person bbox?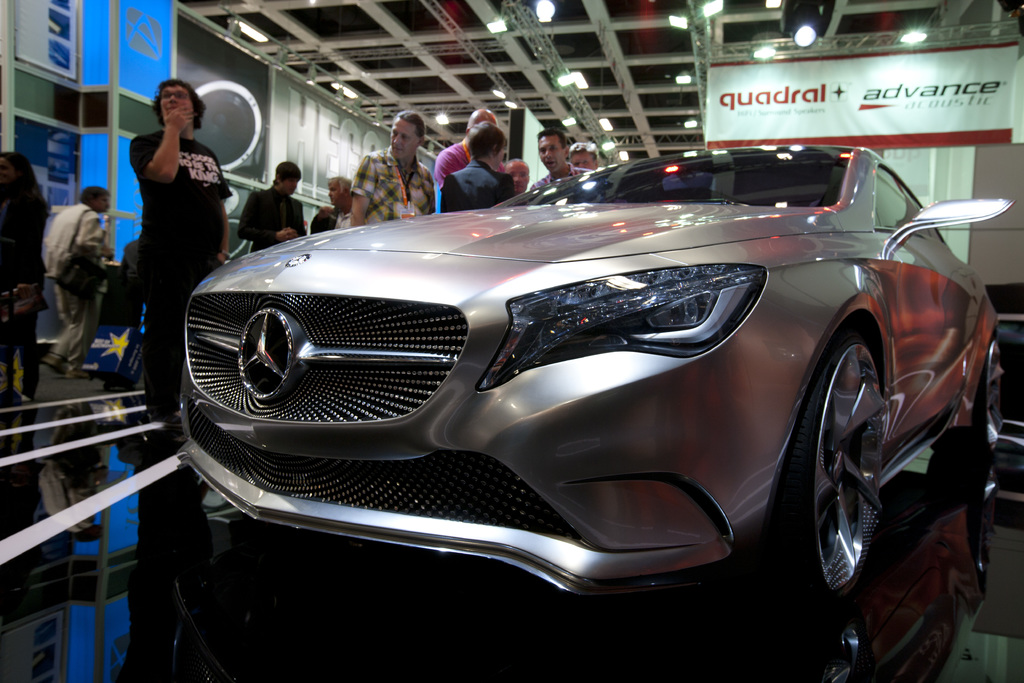
<region>0, 152, 56, 406</region>
